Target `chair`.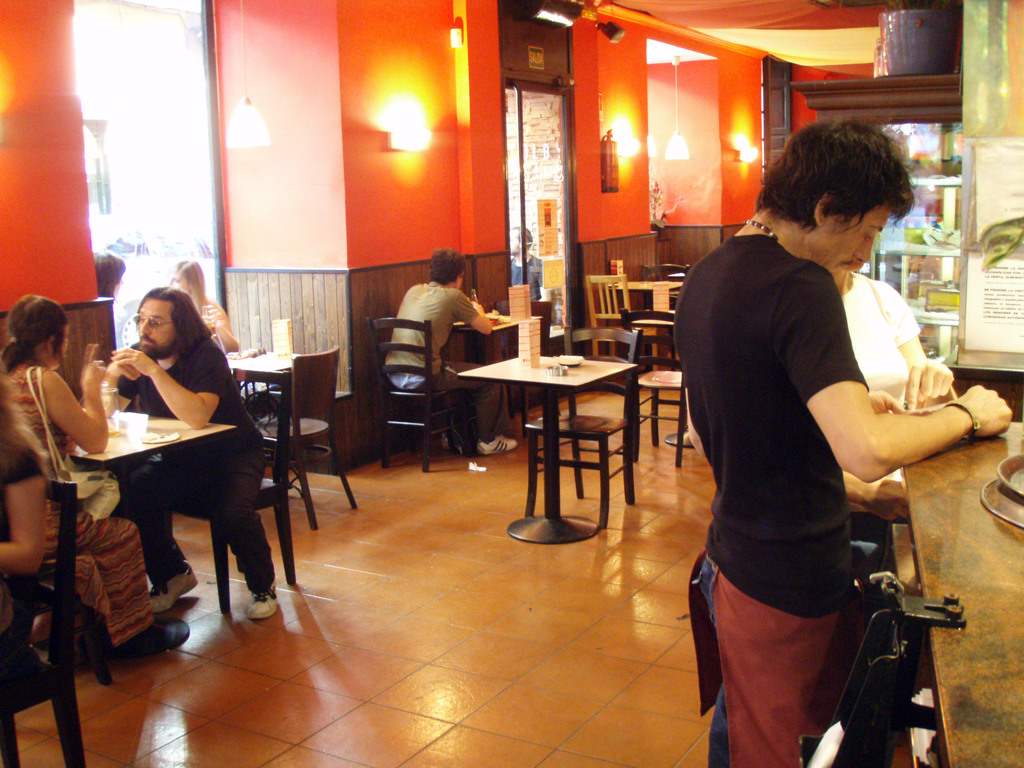
Target region: [x1=618, y1=305, x2=692, y2=472].
